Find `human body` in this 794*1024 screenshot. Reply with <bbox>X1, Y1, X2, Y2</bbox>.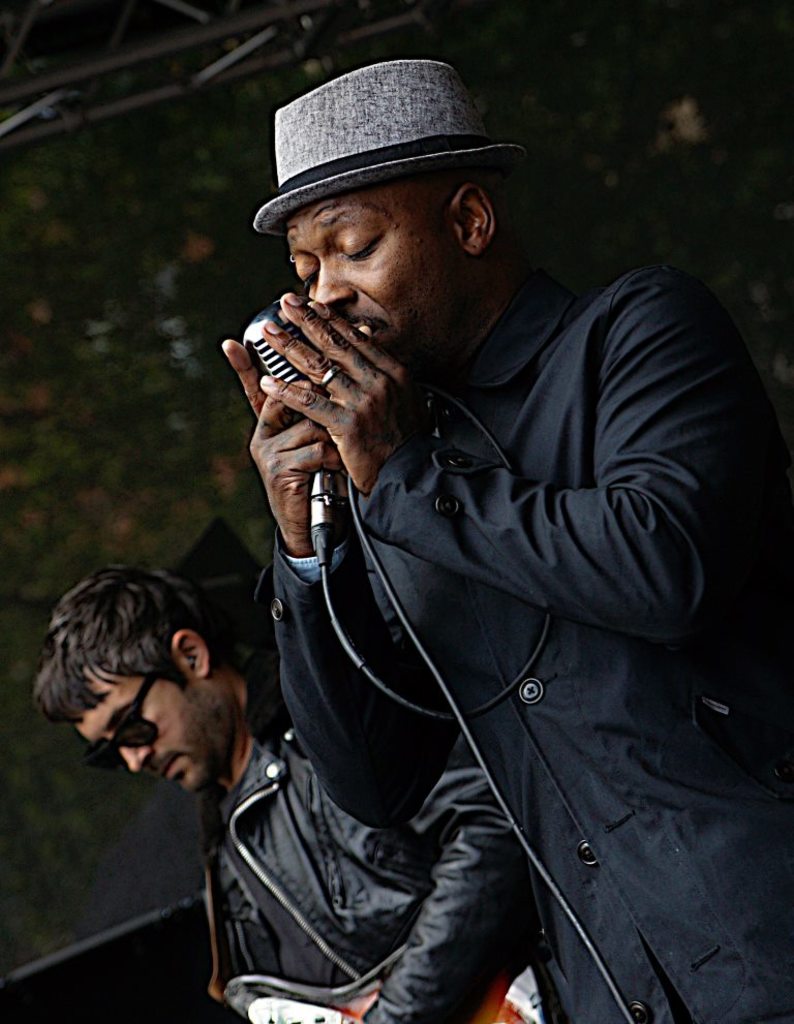
<bbox>165, 117, 776, 1023</bbox>.
